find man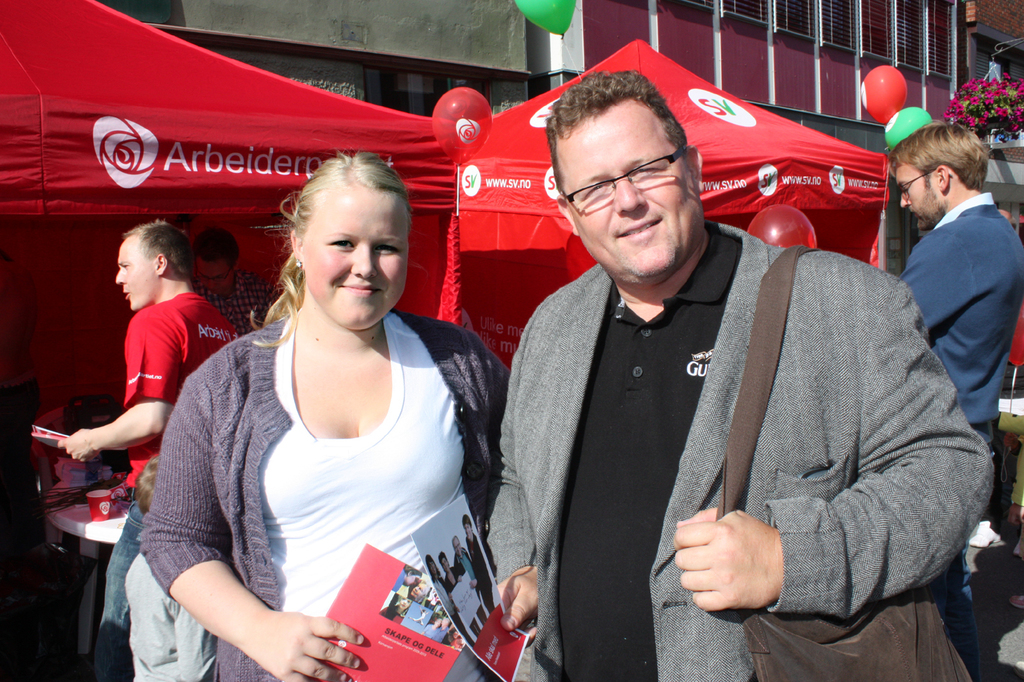
bbox=(877, 123, 1023, 643)
